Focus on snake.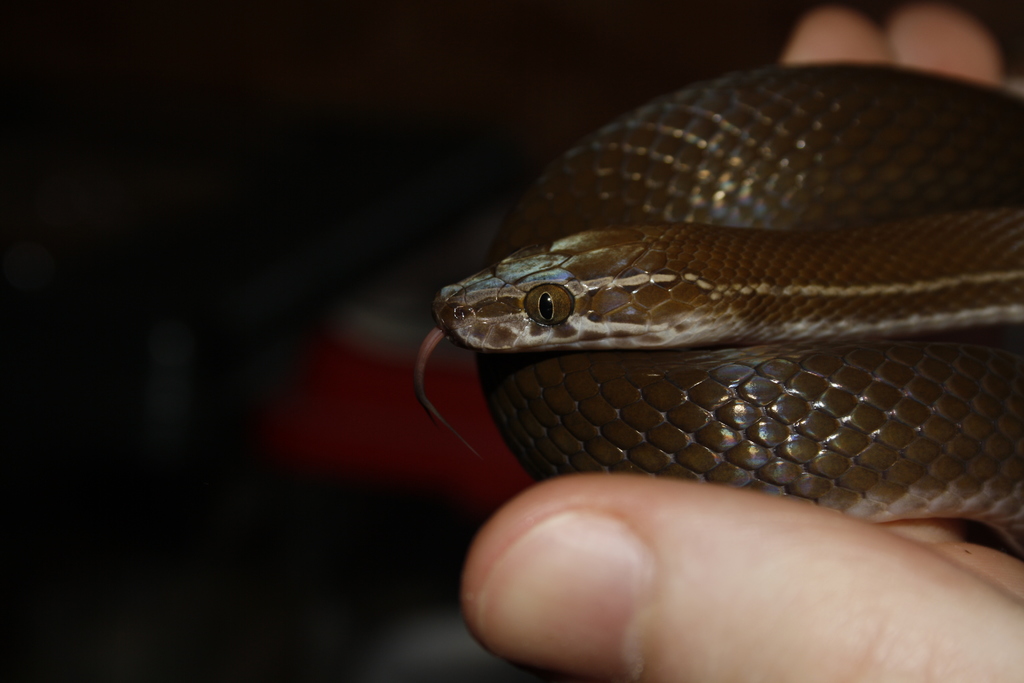
Focused at [408, 51, 1023, 551].
